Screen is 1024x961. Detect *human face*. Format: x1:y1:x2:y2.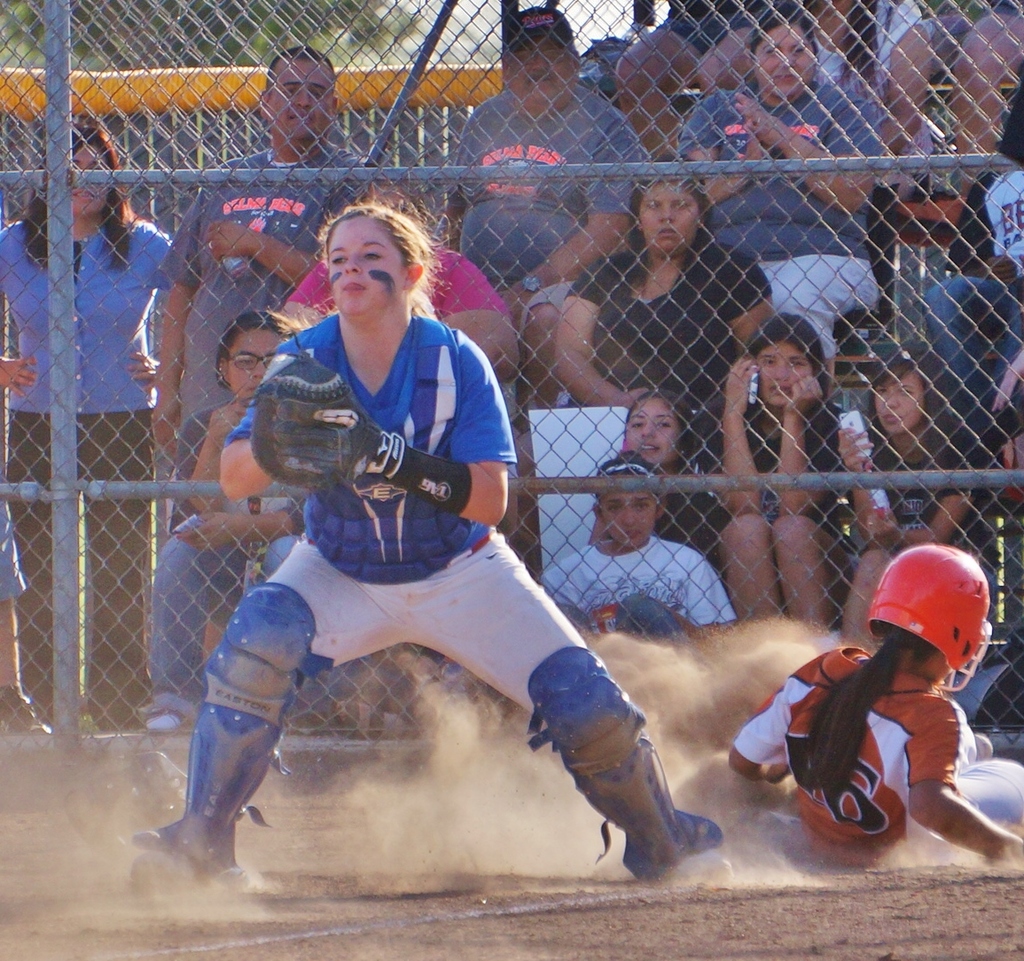
230:324:286:397.
